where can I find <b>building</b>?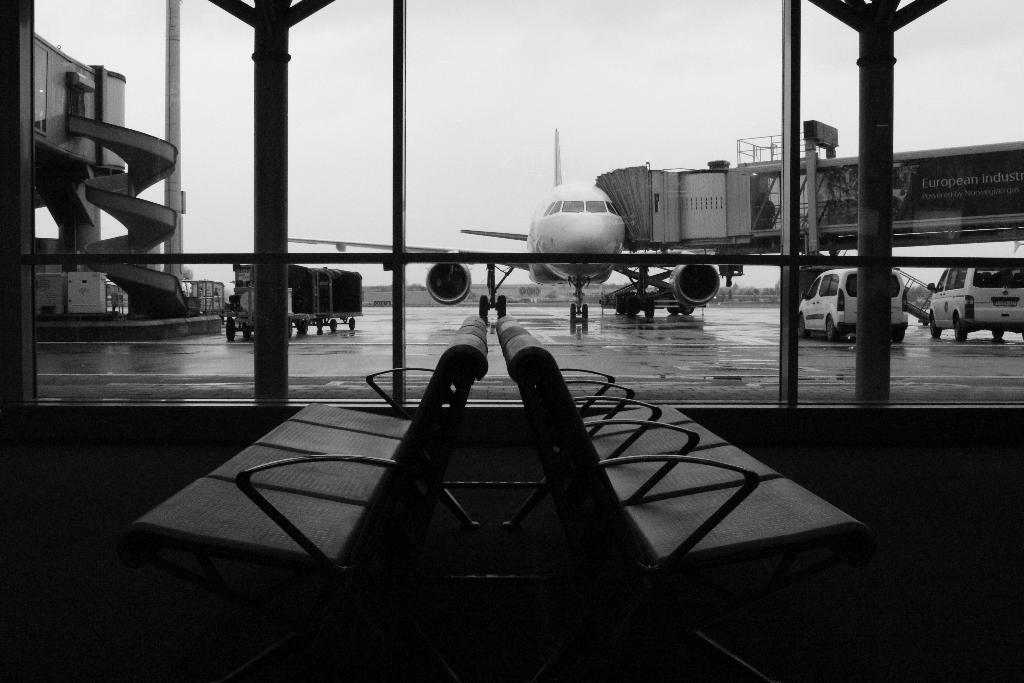
You can find it at left=0, top=0, right=182, bottom=409.
